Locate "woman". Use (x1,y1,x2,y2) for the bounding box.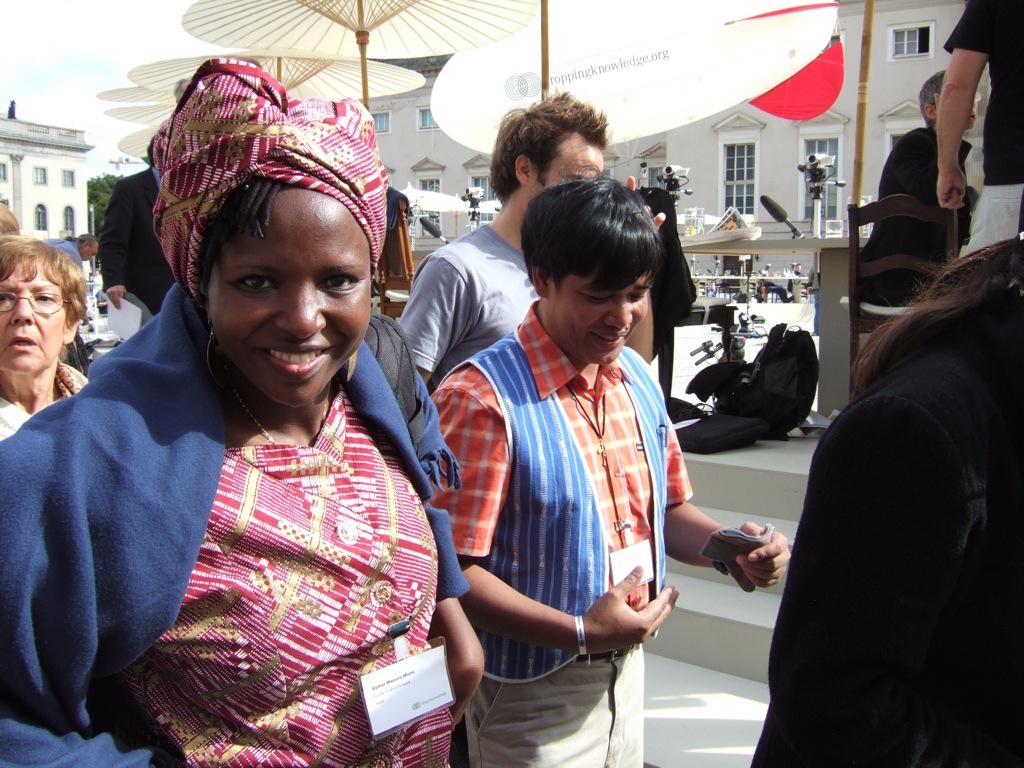
(0,234,95,450).
